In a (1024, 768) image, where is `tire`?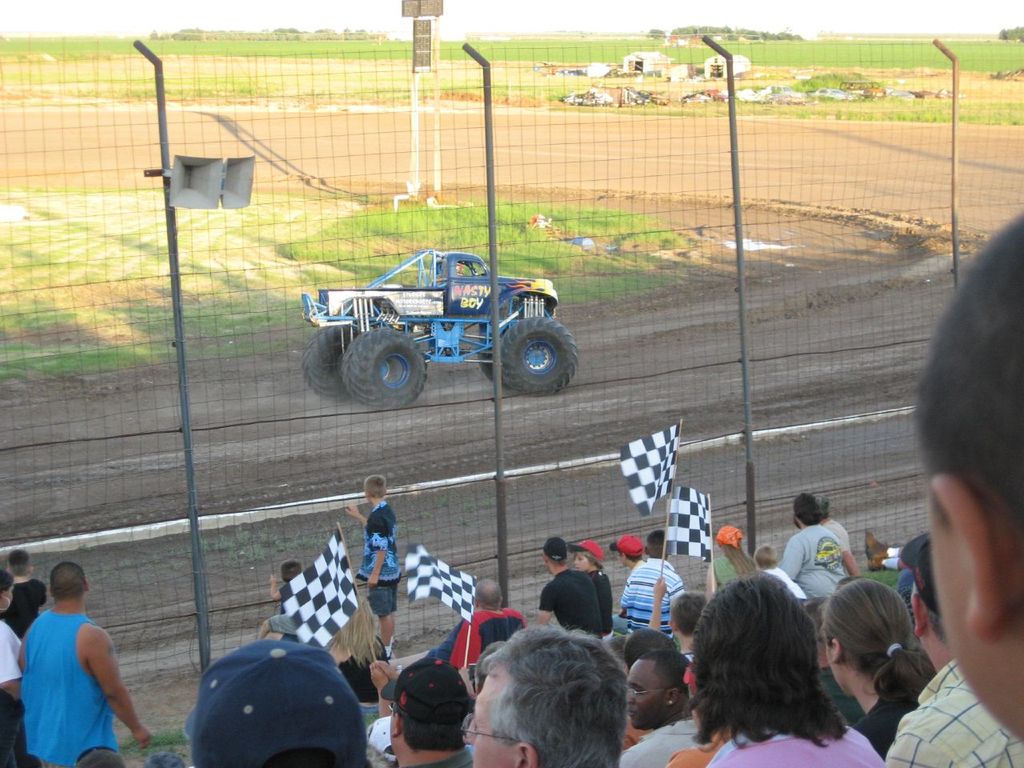
locate(478, 327, 496, 379).
